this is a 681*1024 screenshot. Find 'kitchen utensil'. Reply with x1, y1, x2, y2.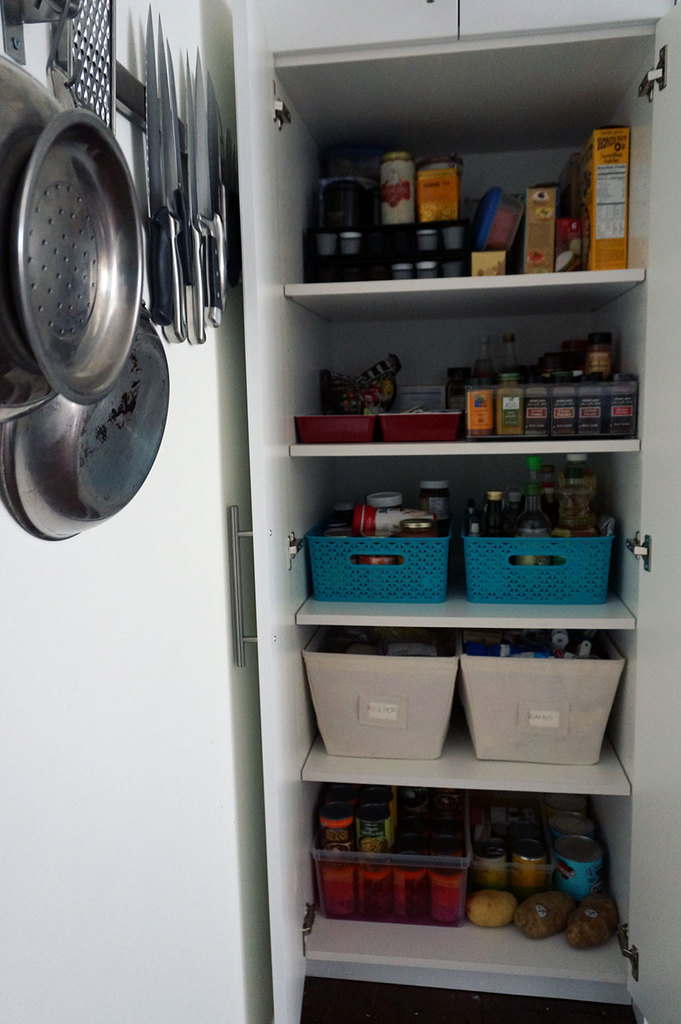
54, 0, 116, 134.
